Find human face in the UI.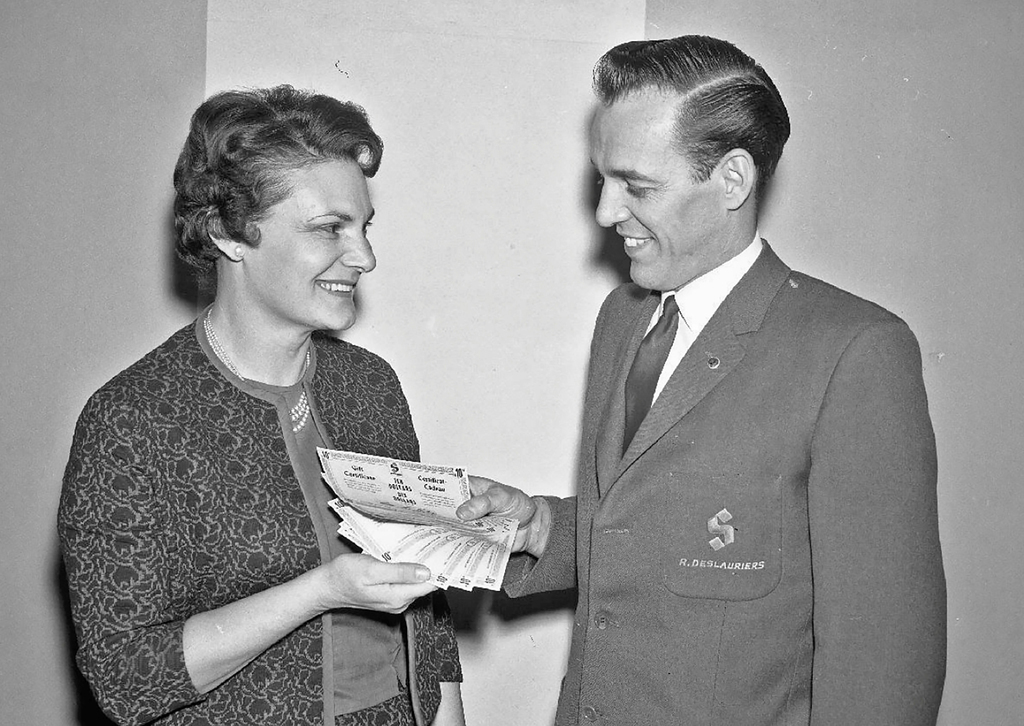
UI element at <region>586, 101, 728, 288</region>.
